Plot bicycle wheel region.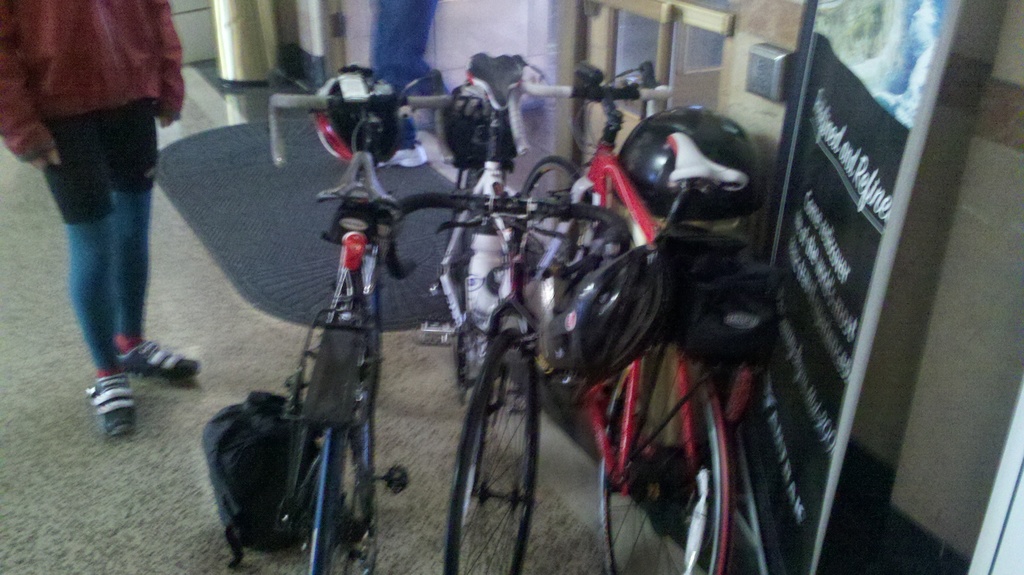
Plotted at left=598, top=332, right=737, bottom=574.
